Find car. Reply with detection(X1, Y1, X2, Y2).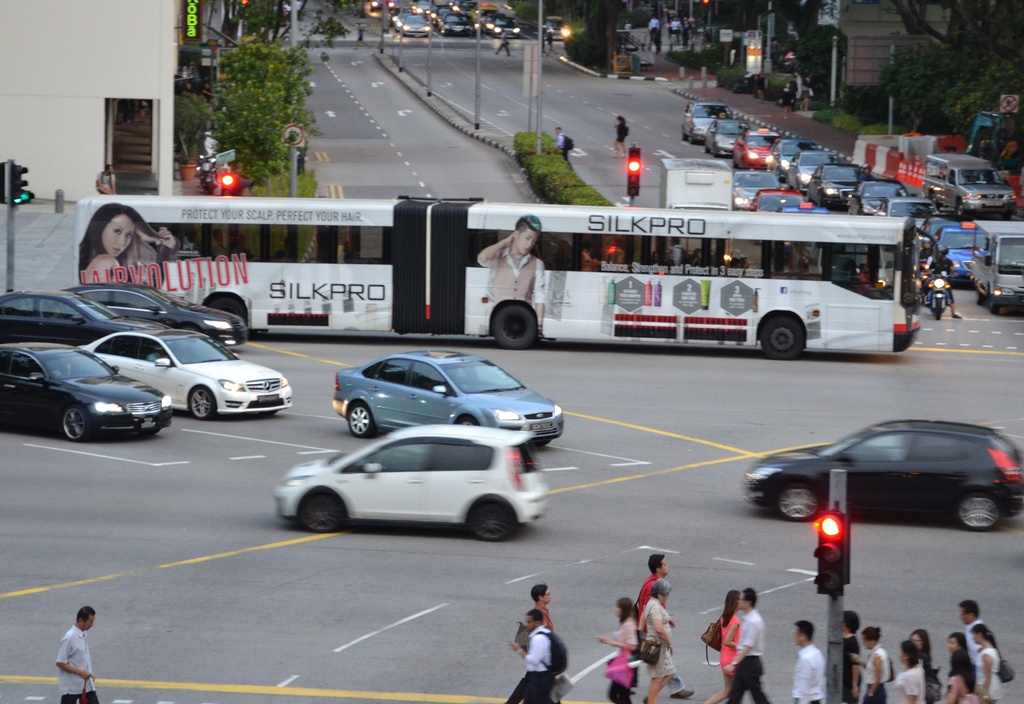
detection(932, 224, 987, 280).
